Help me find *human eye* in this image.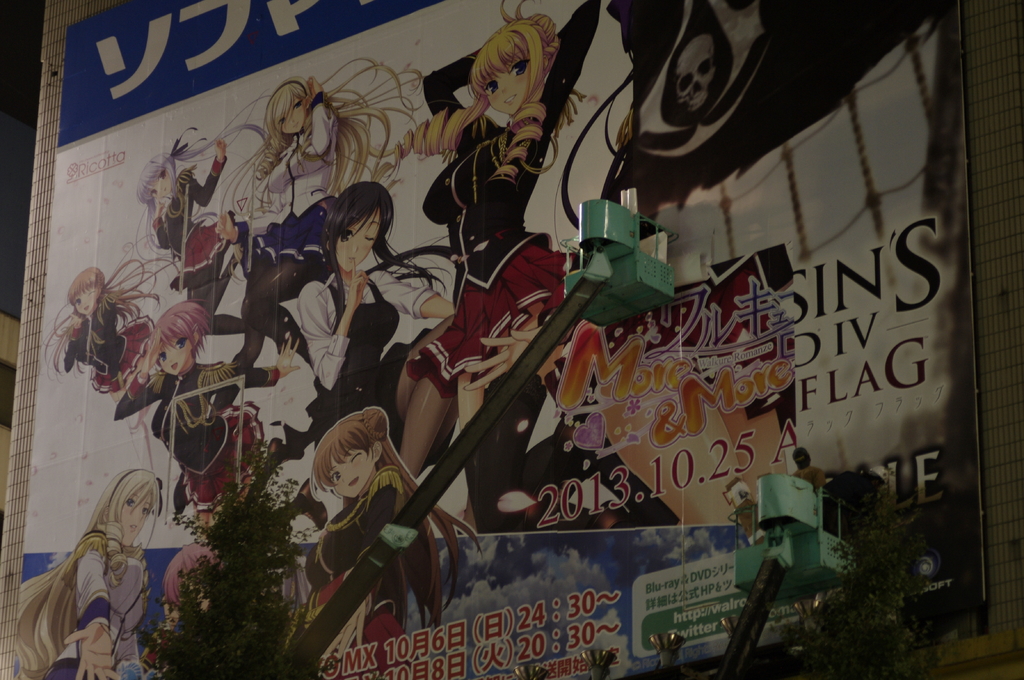
Found it: 126, 498, 135, 509.
